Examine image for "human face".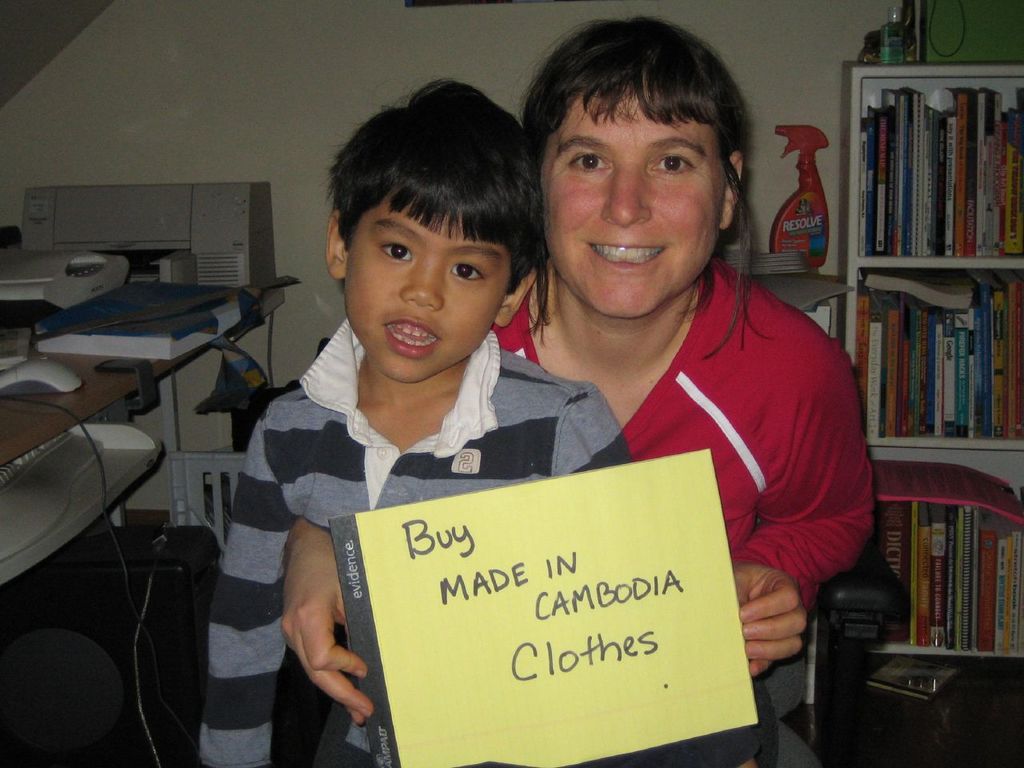
Examination result: {"left": 538, "top": 79, "right": 726, "bottom": 314}.
